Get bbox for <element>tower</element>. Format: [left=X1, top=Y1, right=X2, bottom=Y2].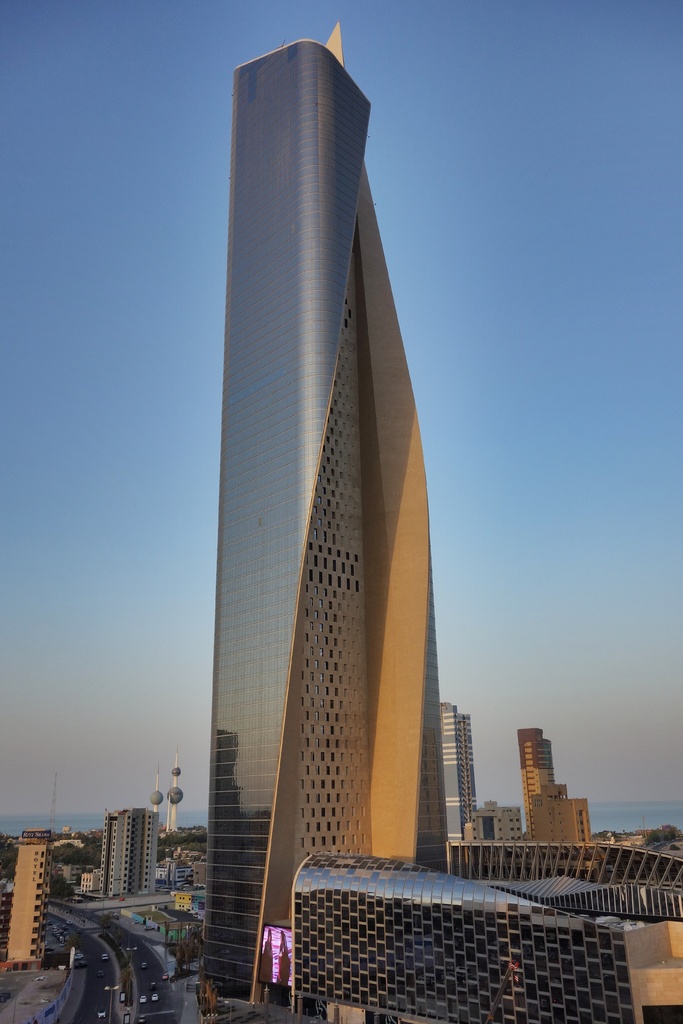
[left=514, top=724, right=597, bottom=844].
